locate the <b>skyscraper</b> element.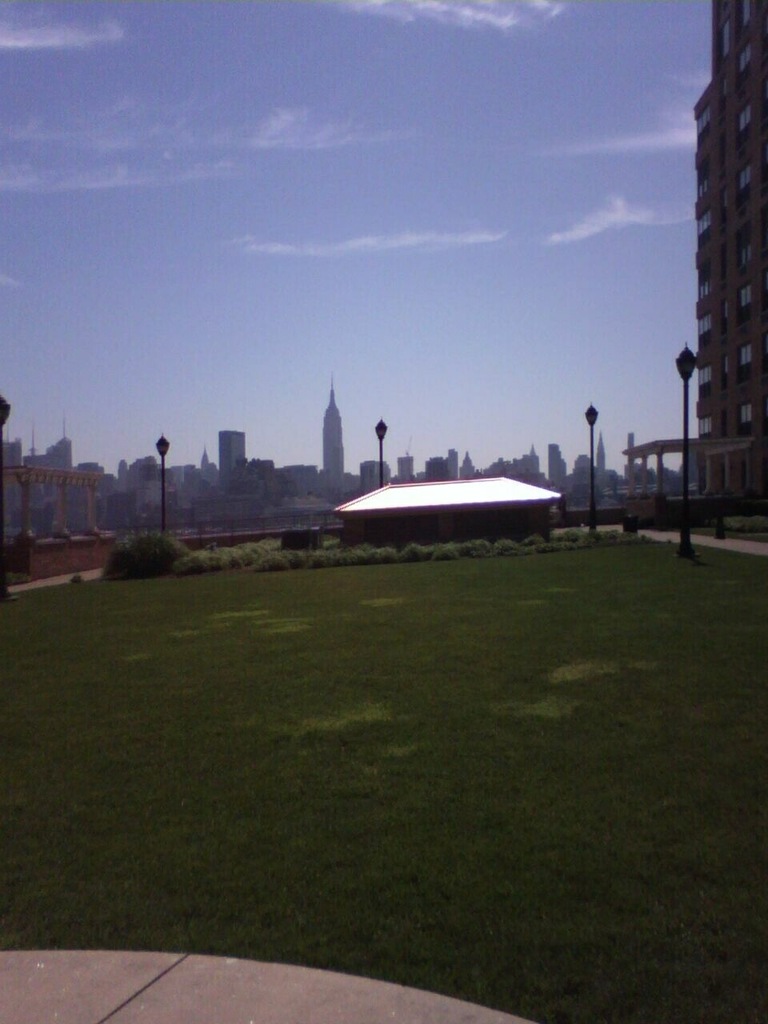
Element bbox: (x1=322, y1=375, x2=343, y2=494).
